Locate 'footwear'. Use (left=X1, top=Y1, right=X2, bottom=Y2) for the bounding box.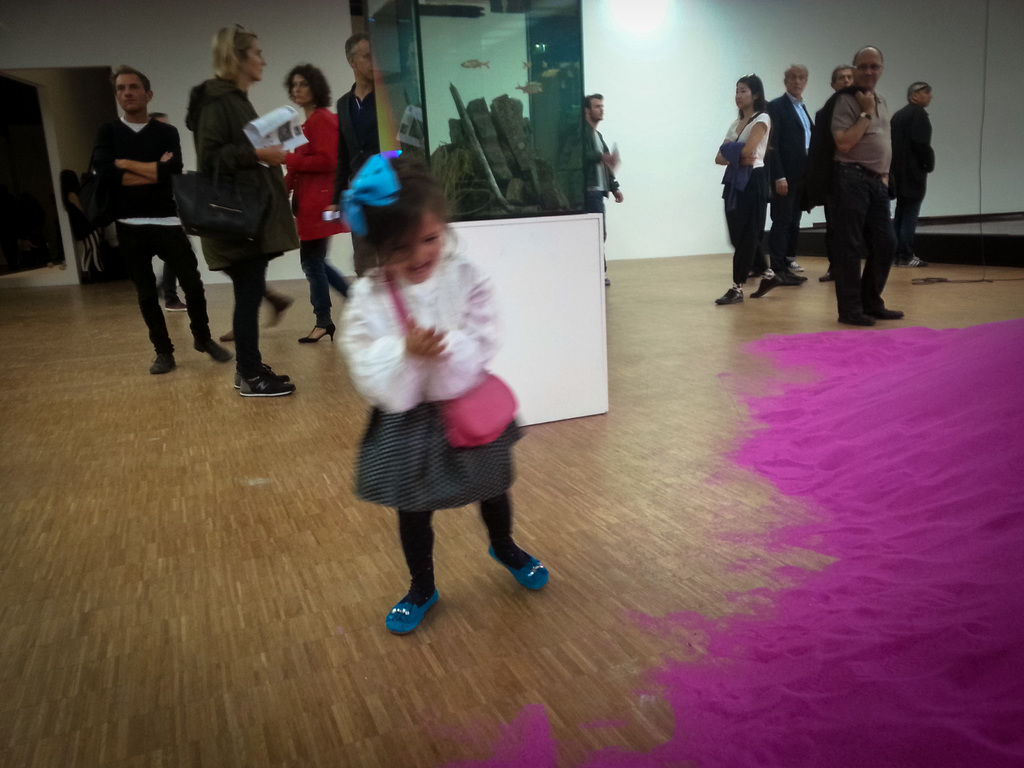
(left=191, top=332, right=234, bottom=362).
